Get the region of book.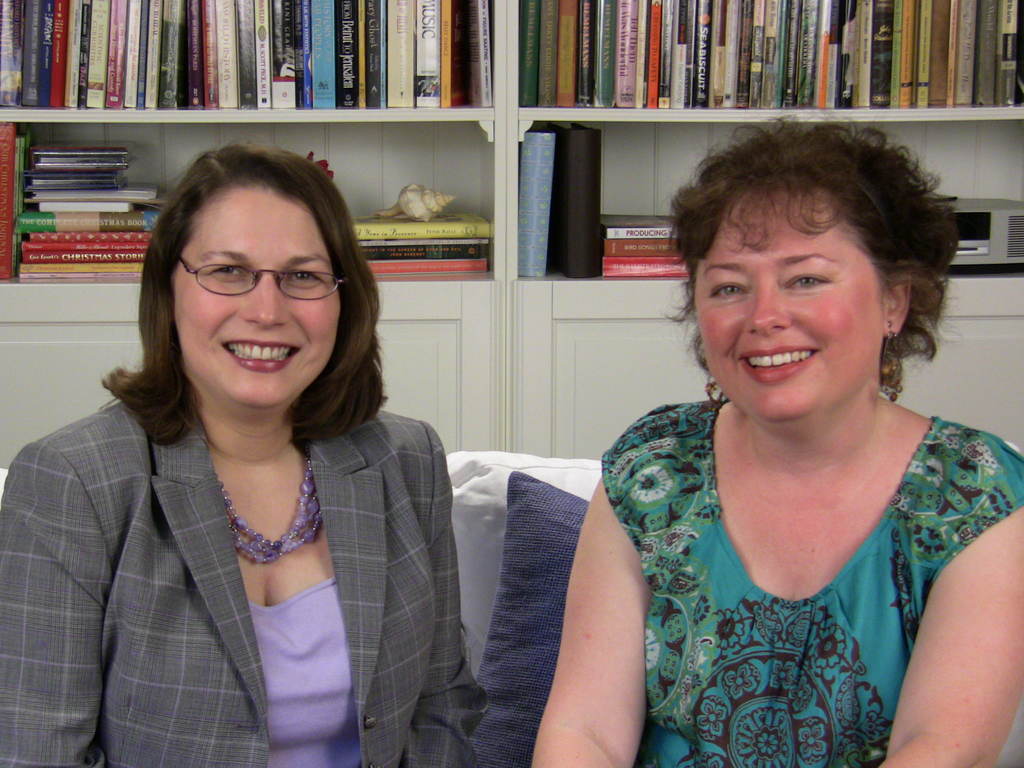
region(604, 213, 692, 243).
